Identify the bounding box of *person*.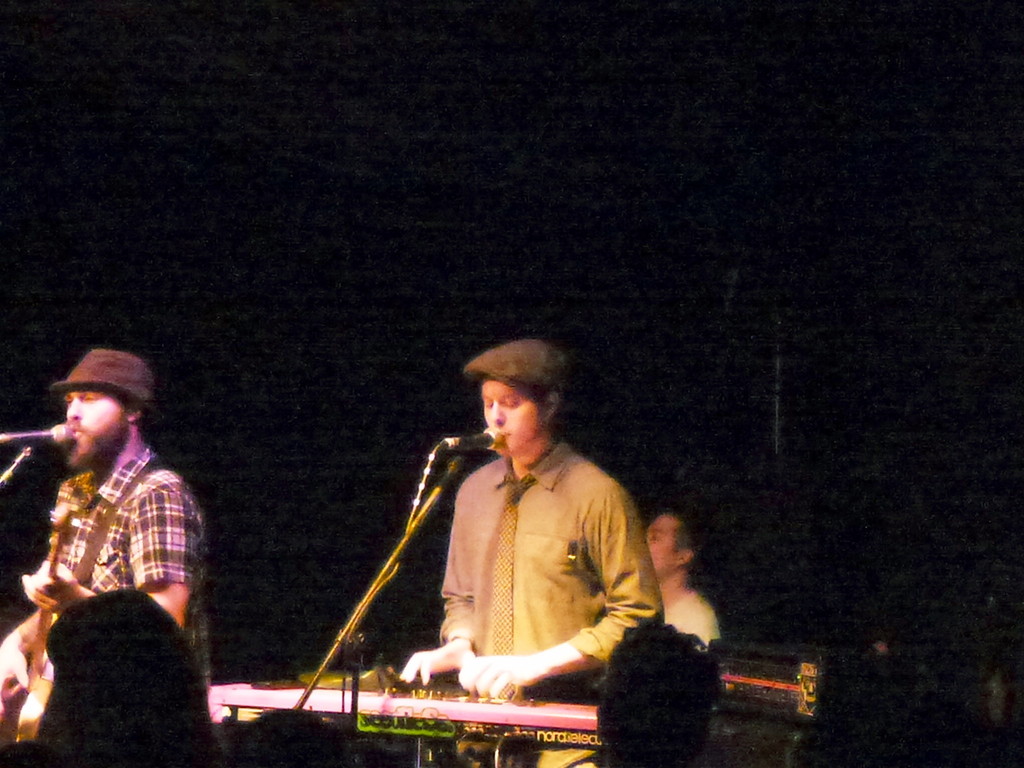
detection(0, 346, 215, 767).
